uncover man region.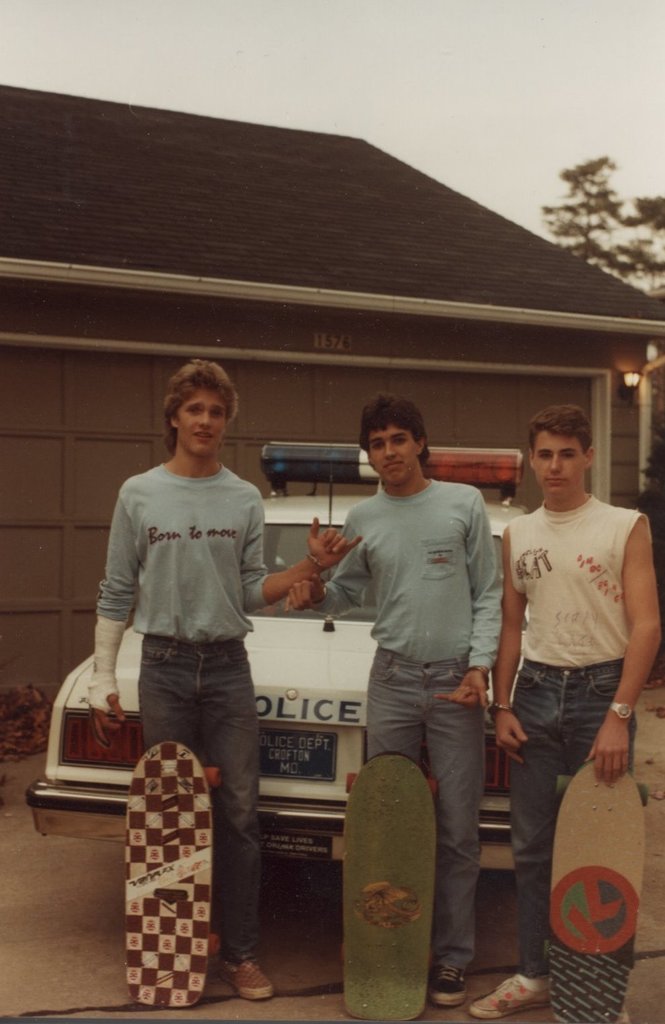
Uncovered: [left=85, top=355, right=364, bottom=999].
